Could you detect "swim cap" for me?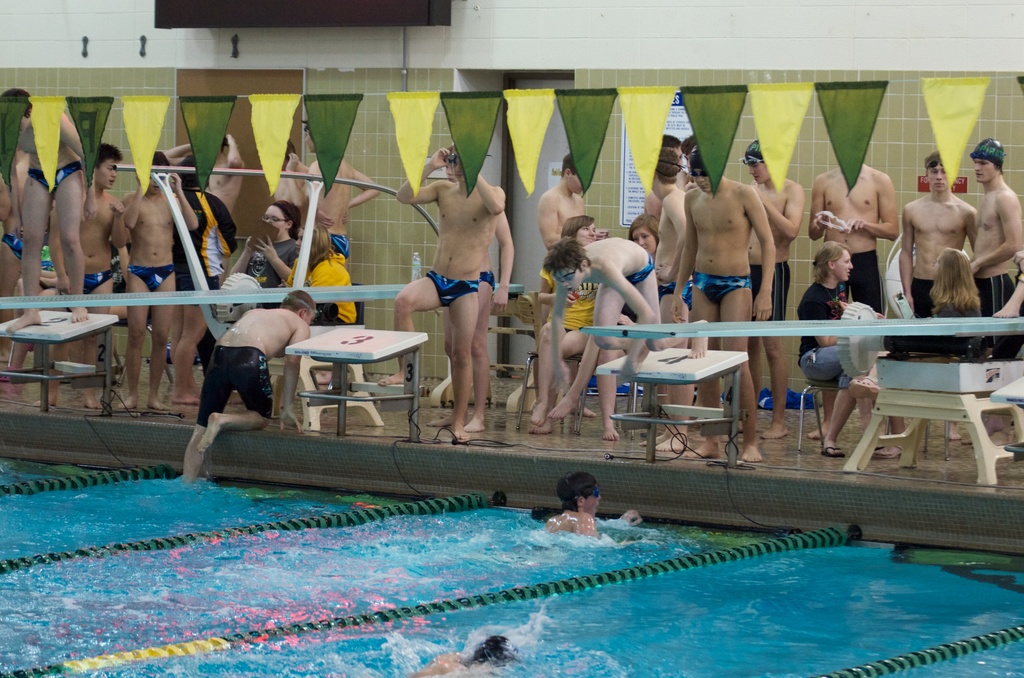
Detection result: select_region(742, 136, 761, 163).
